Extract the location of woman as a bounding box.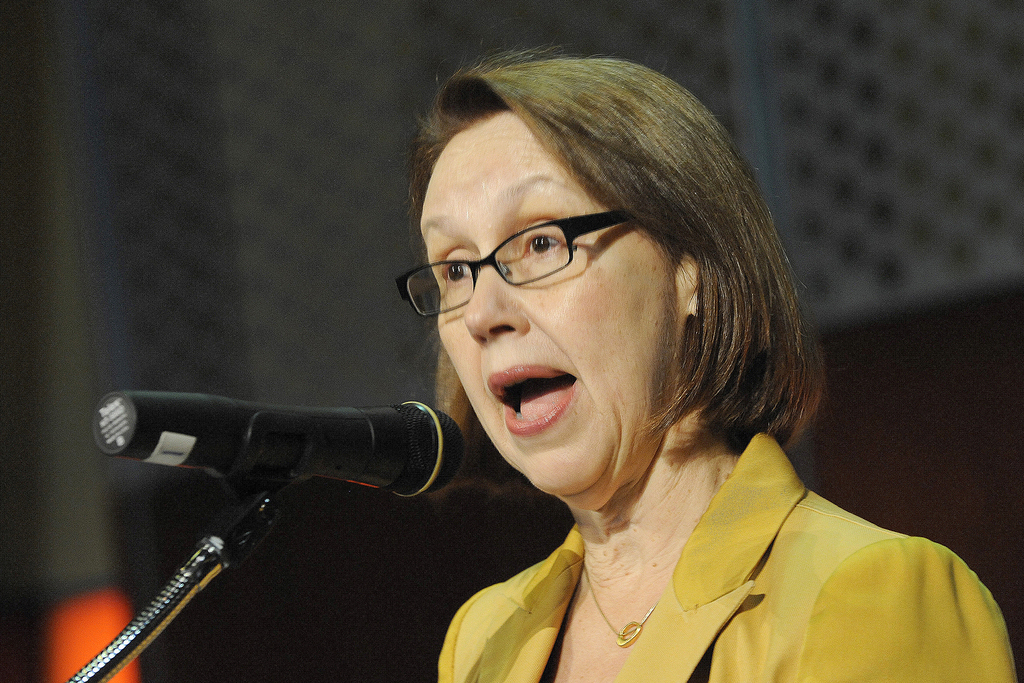
region(387, 38, 1018, 682).
